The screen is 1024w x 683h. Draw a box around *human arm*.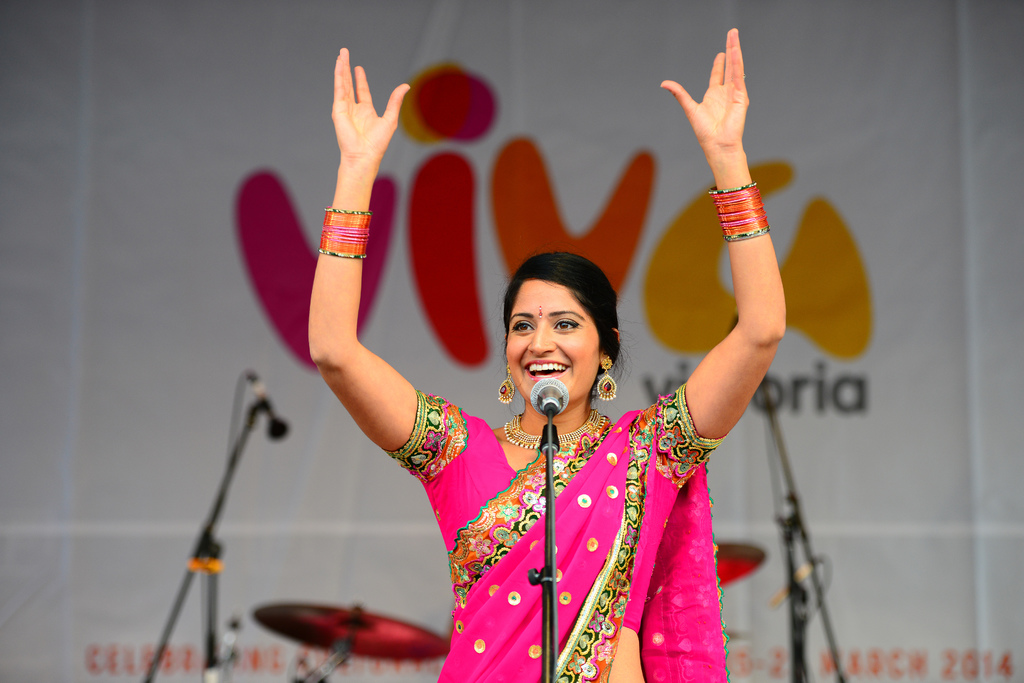
x1=639, y1=197, x2=787, y2=473.
